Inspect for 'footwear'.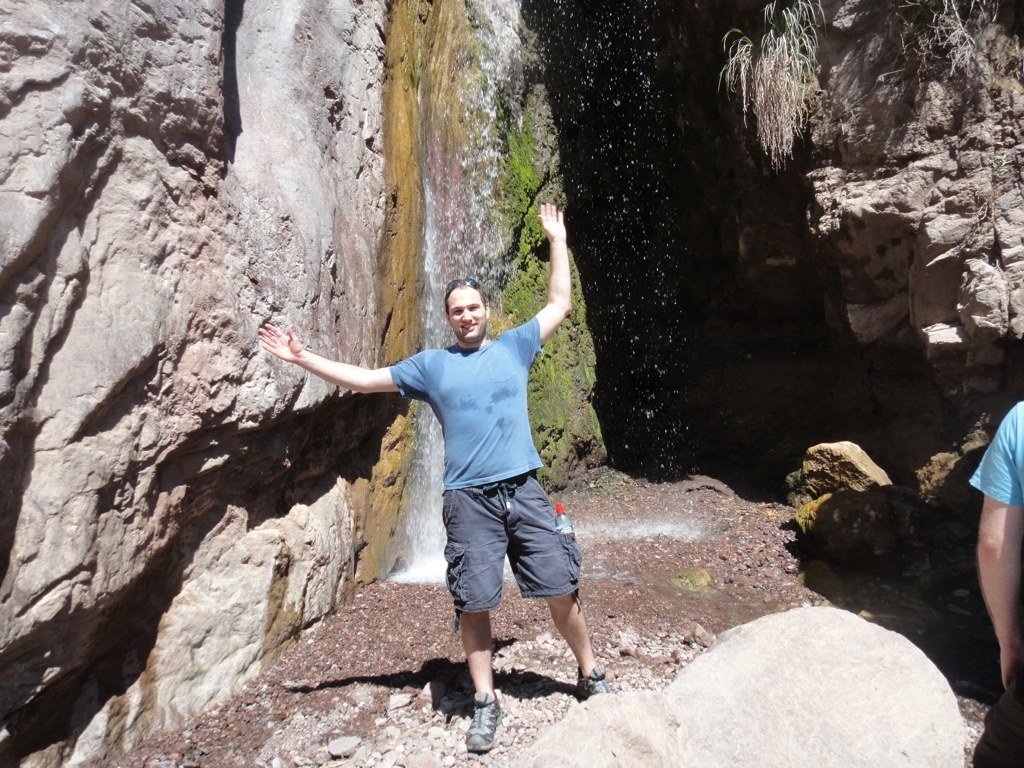
Inspection: Rect(443, 656, 507, 741).
